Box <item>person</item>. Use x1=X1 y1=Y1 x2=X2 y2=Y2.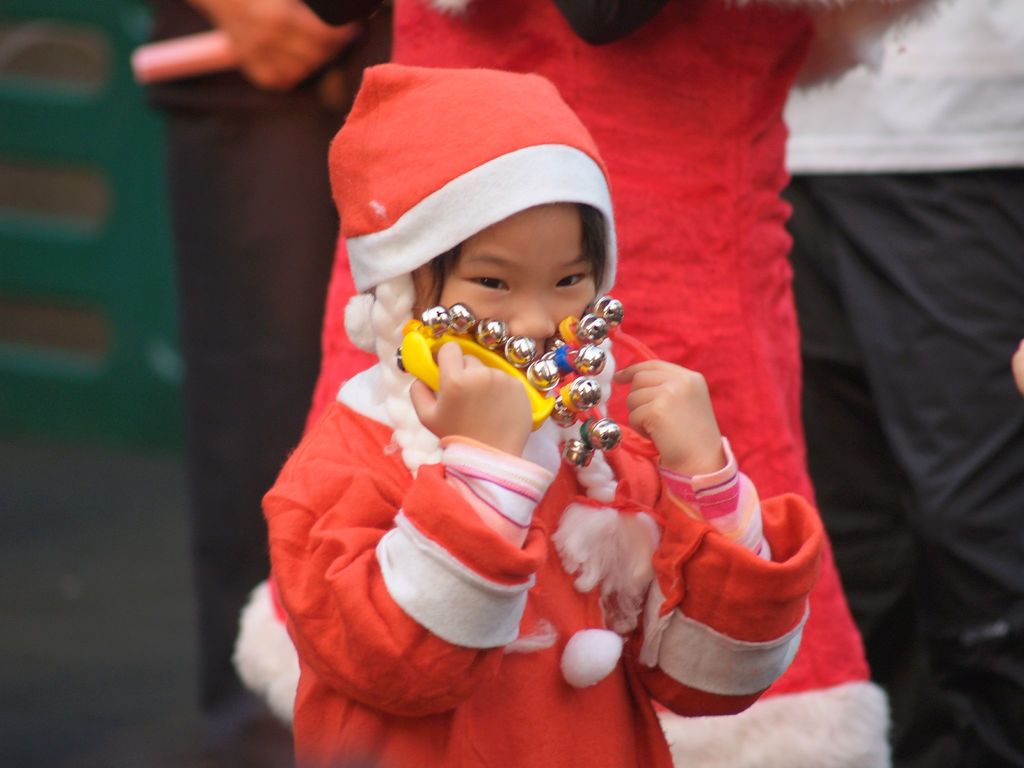
x1=147 y1=0 x2=392 y2=712.
